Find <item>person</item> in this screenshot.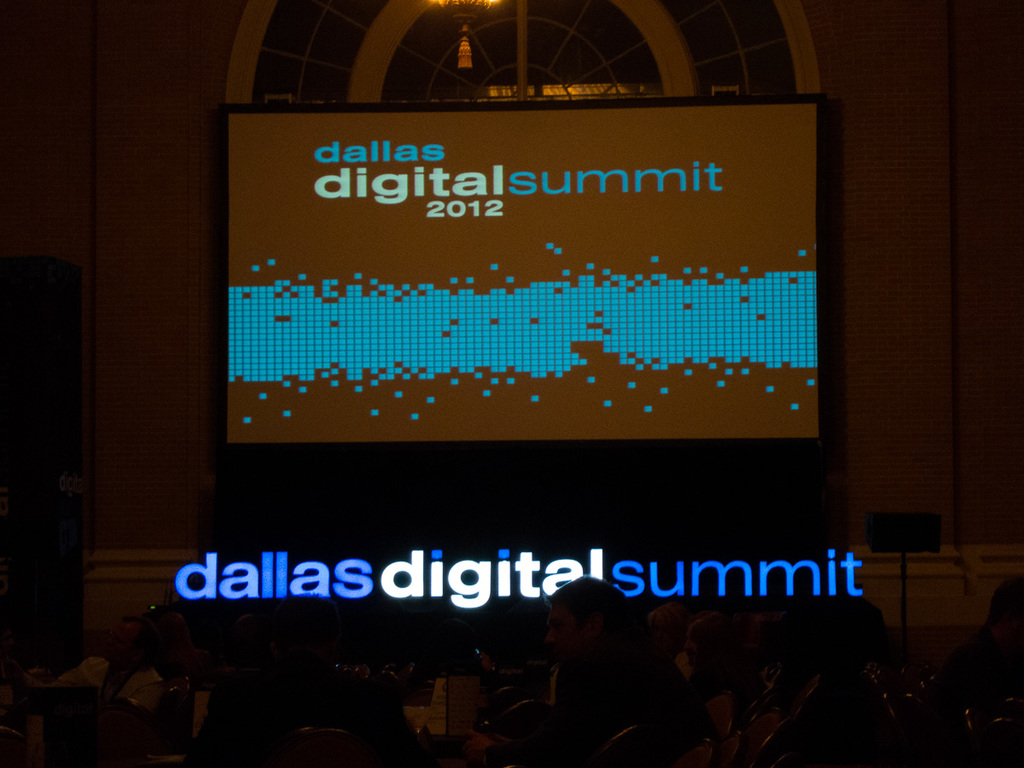
The bounding box for <item>person</item> is bbox(809, 589, 884, 693).
